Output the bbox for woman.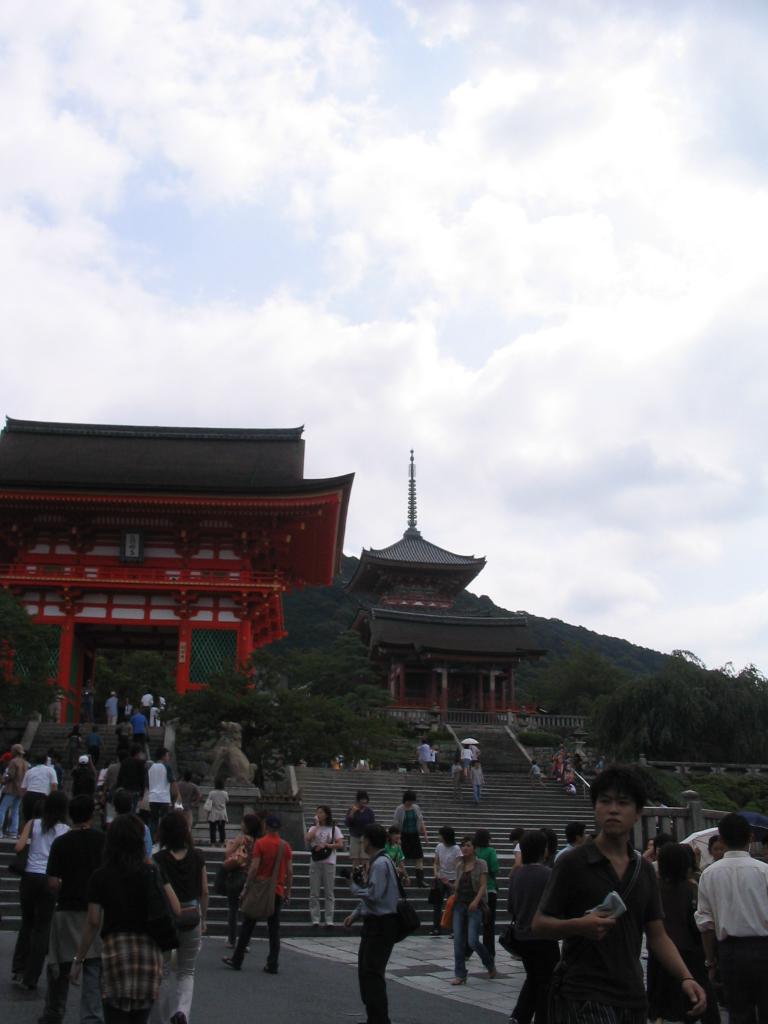
226/813/299/966.
